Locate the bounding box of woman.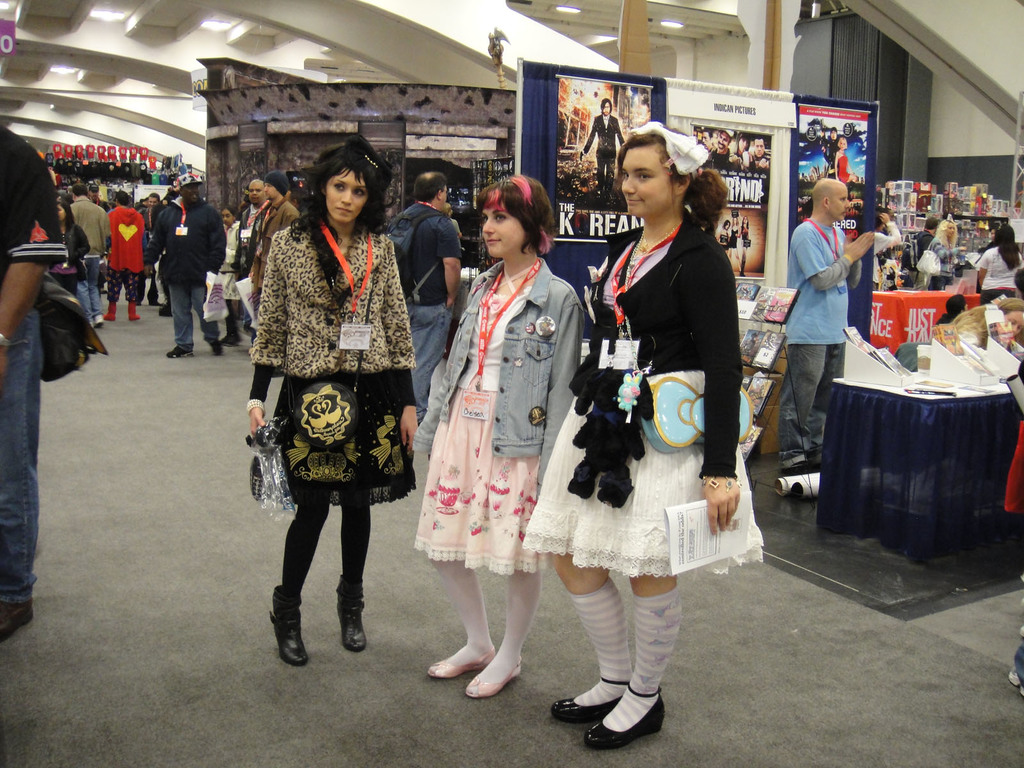
Bounding box: 404/177/583/703.
